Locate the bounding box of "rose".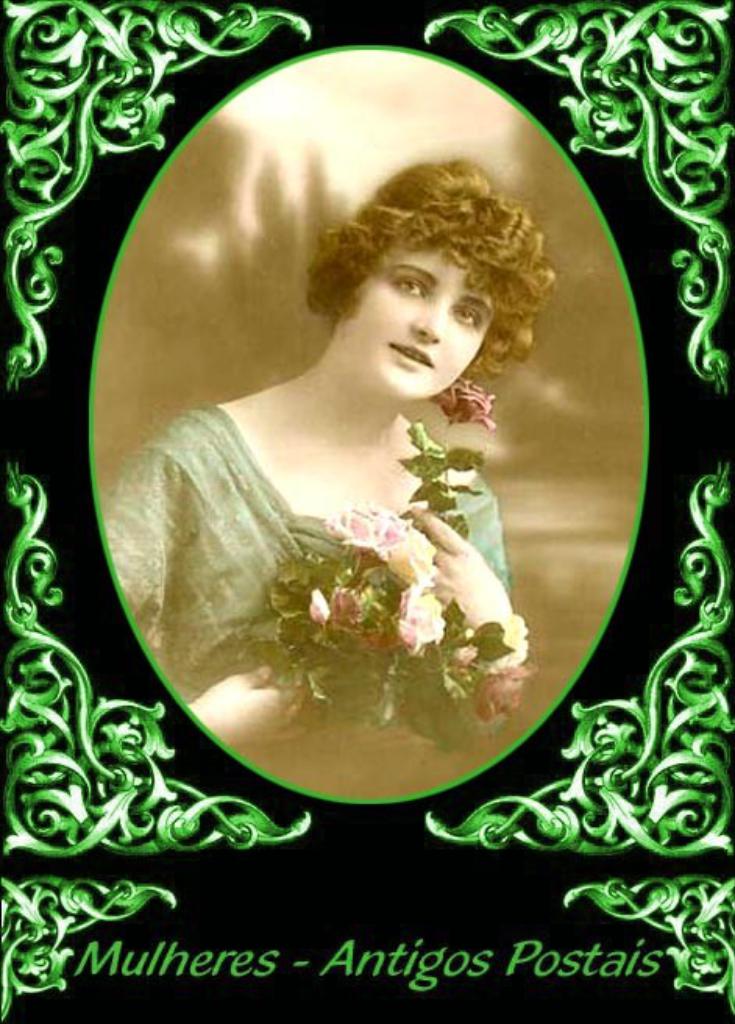
Bounding box: pyautogui.locateOnScreen(428, 373, 502, 434).
